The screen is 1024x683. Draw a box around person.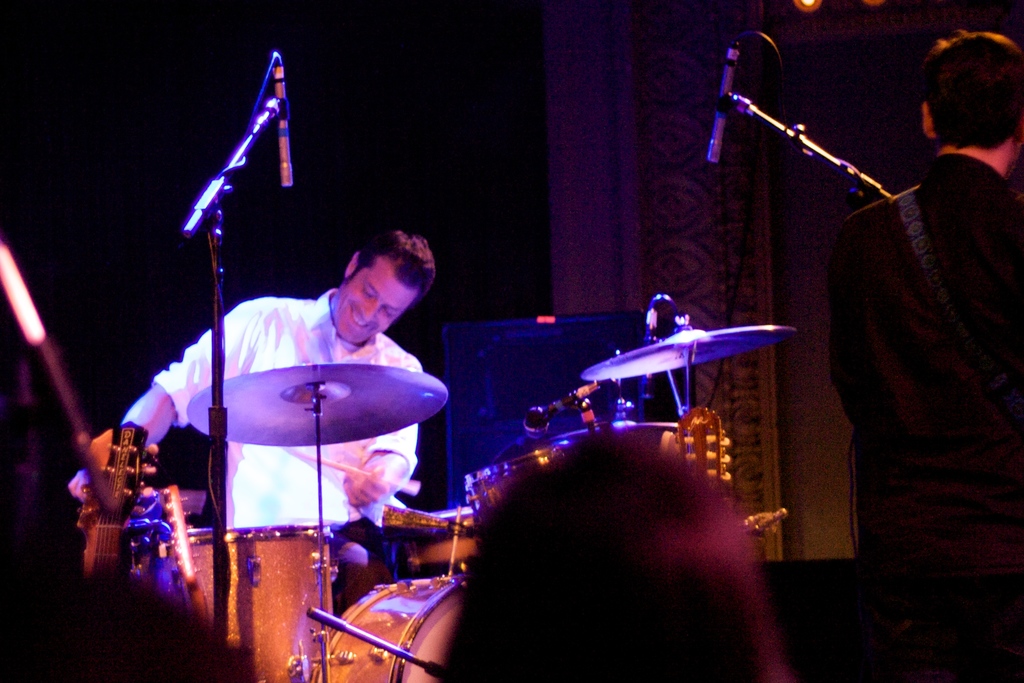
BBox(436, 428, 792, 682).
